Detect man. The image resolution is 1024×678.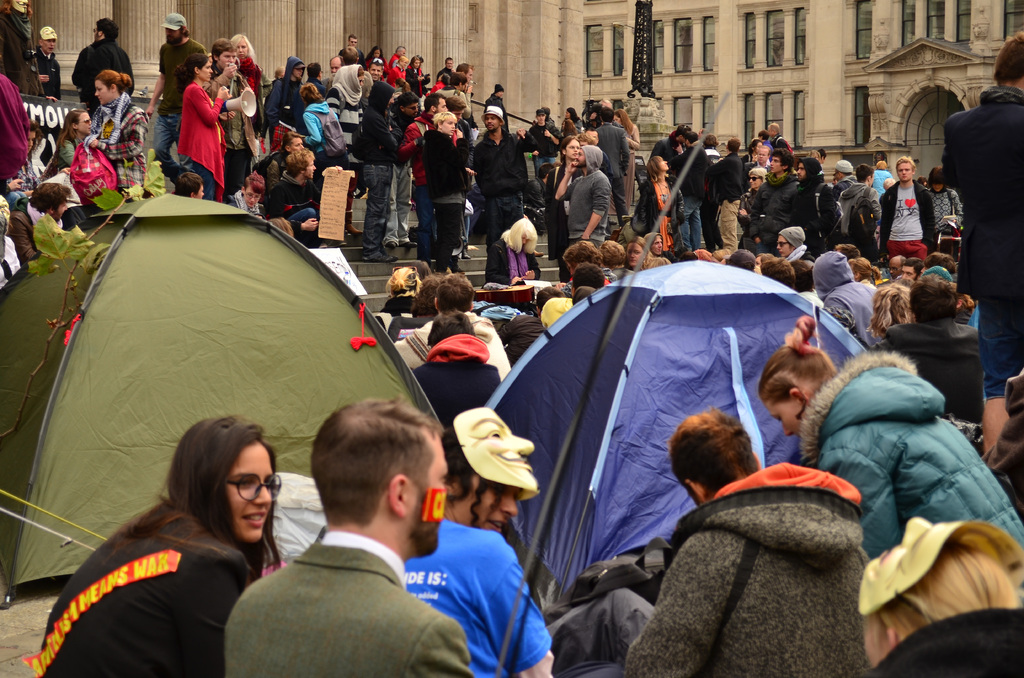
rect(711, 140, 744, 258).
